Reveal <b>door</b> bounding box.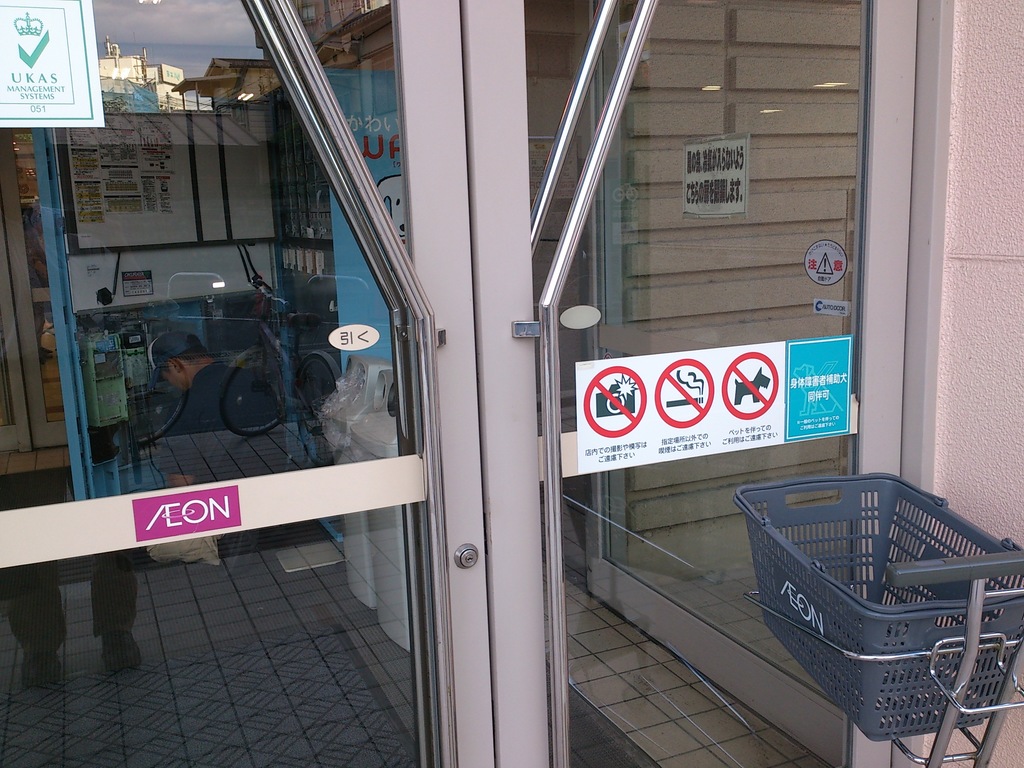
Revealed: box(465, 0, 918, 766).
